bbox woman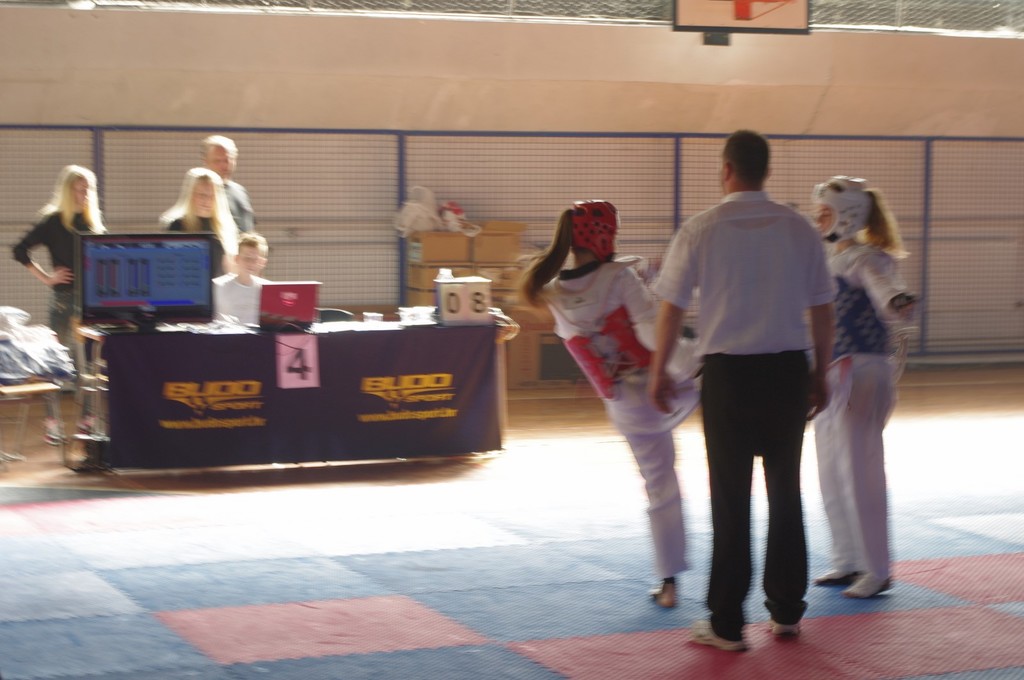
bbox=(790, 173, 921, 602)
